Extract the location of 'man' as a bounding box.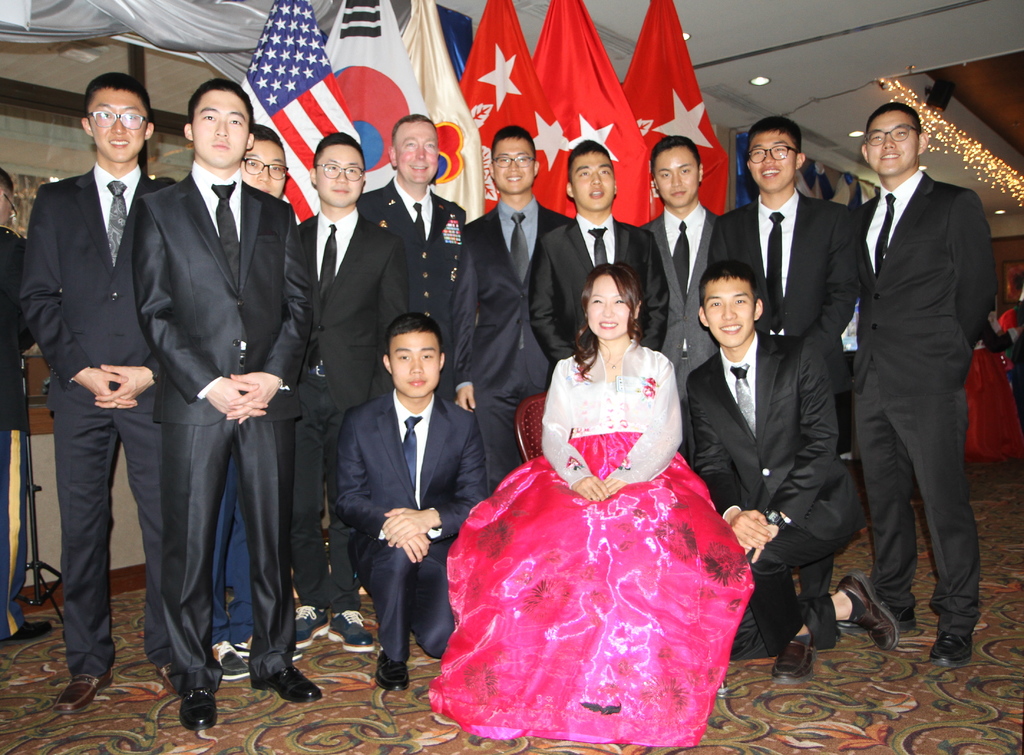
bbox(527, 136, 664, 384).
